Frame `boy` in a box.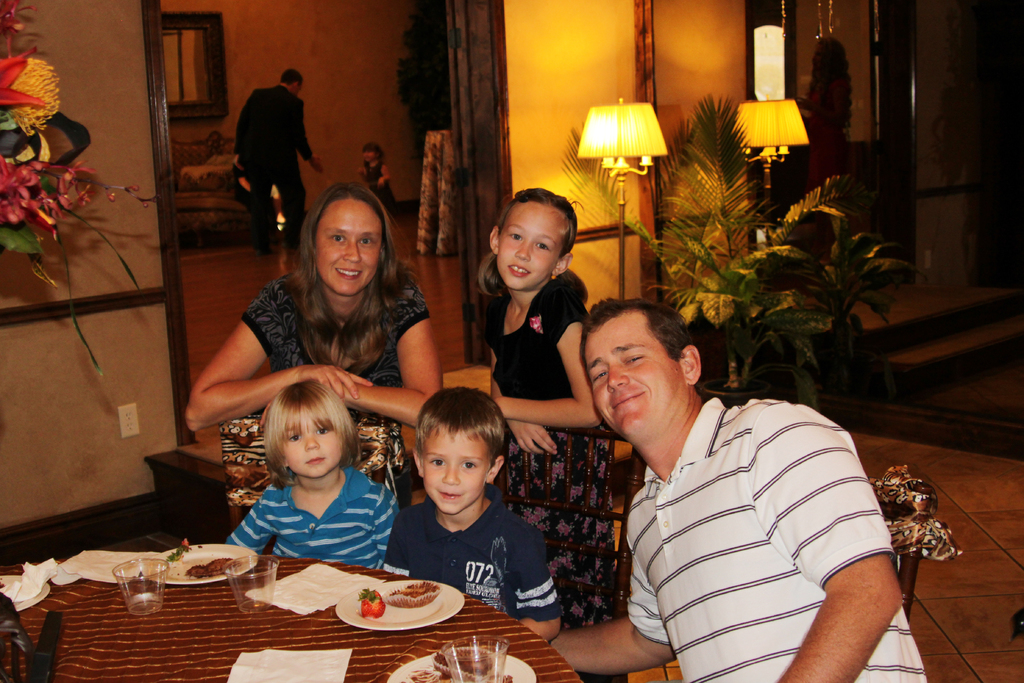
225,378,397,570.
